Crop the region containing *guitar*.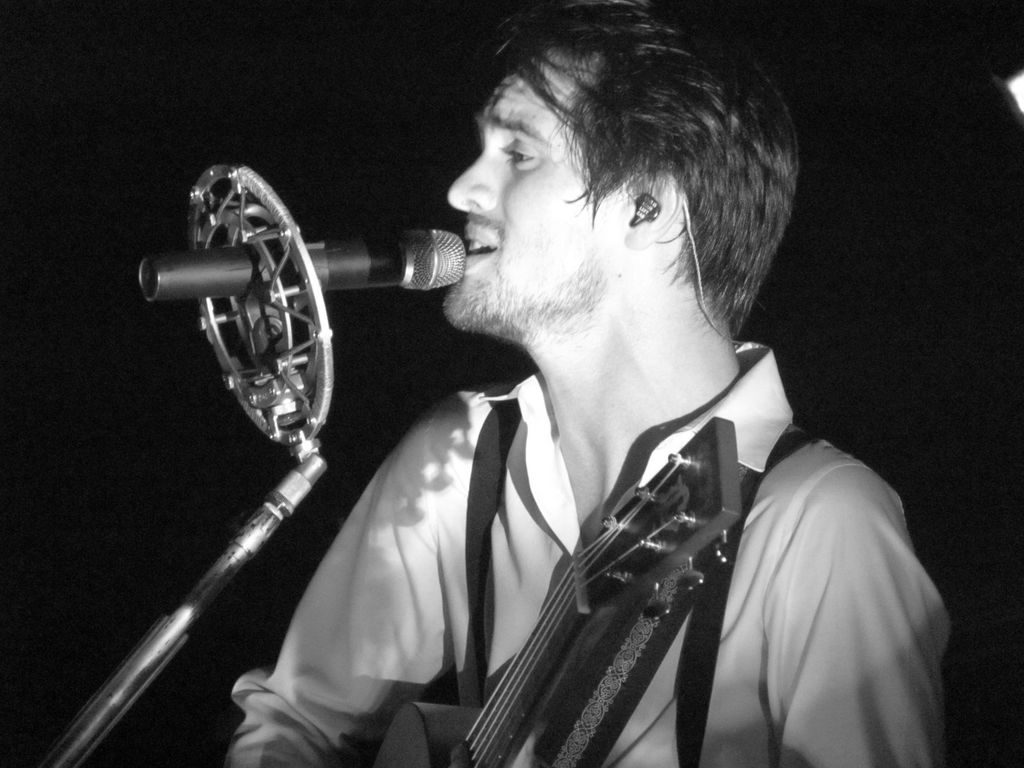
Crop region: region(359, 413, 744, 767).
